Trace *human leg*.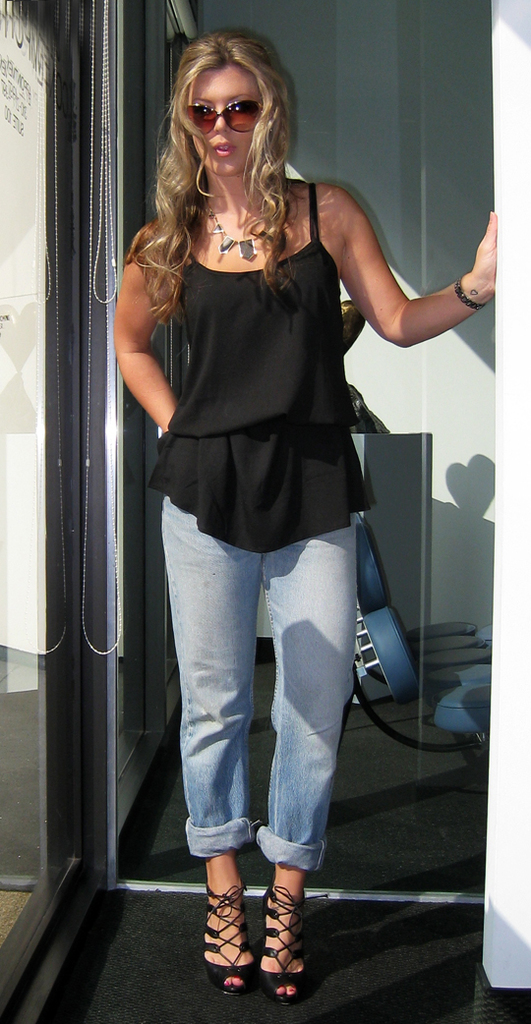
Traced to 260, 516, 356, 1000.
